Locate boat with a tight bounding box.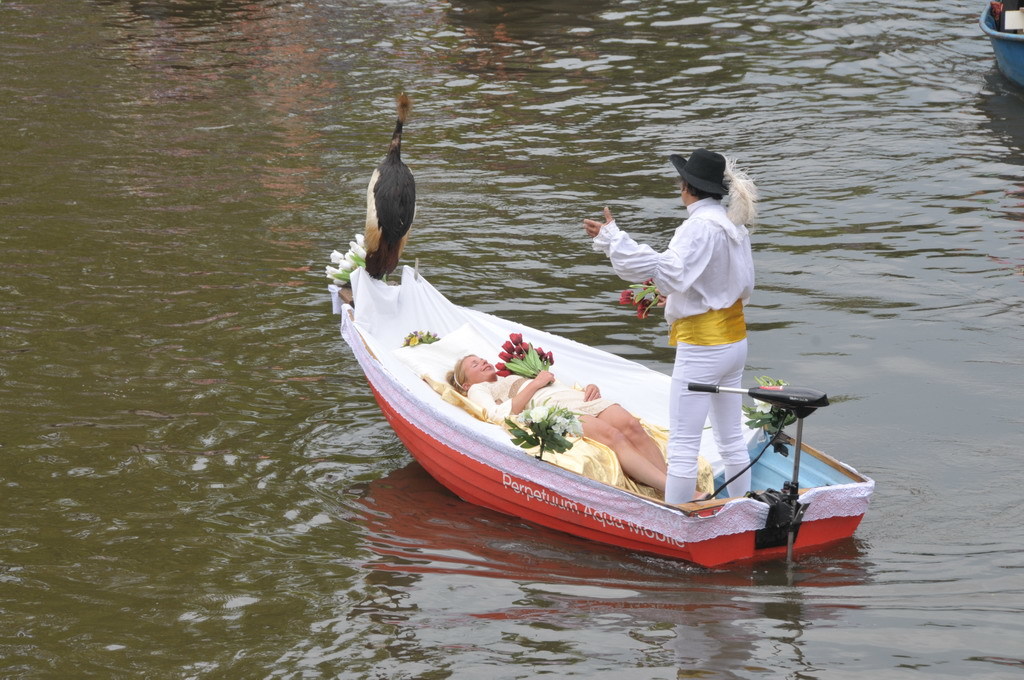
(left=344, top=240, right=885, bottom=599).
